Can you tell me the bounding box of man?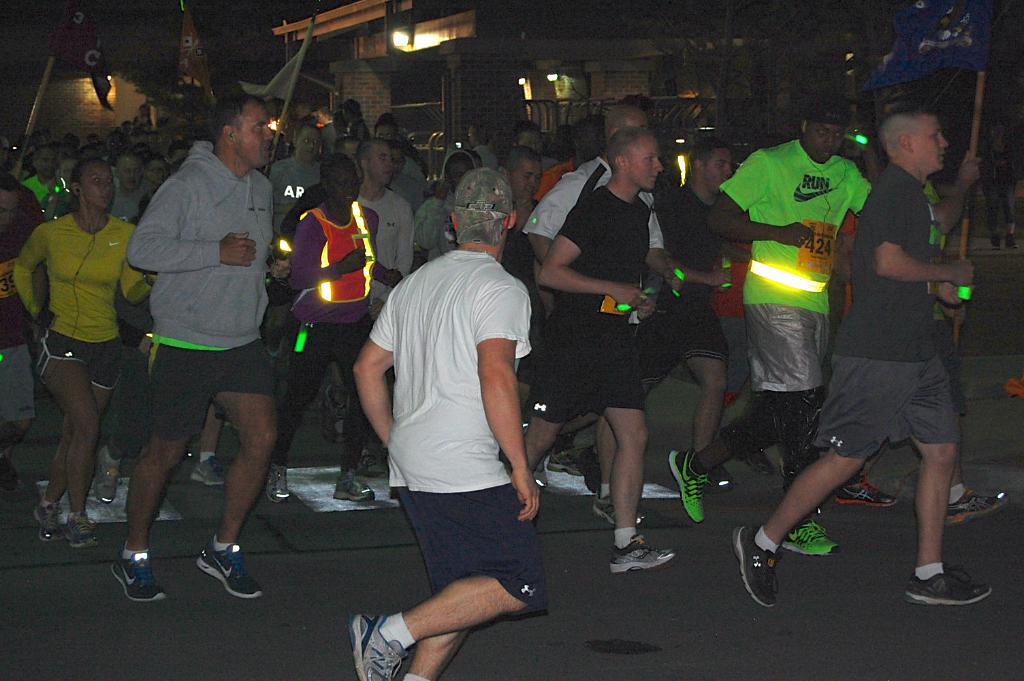
locate(42, 154, 94, 222).
